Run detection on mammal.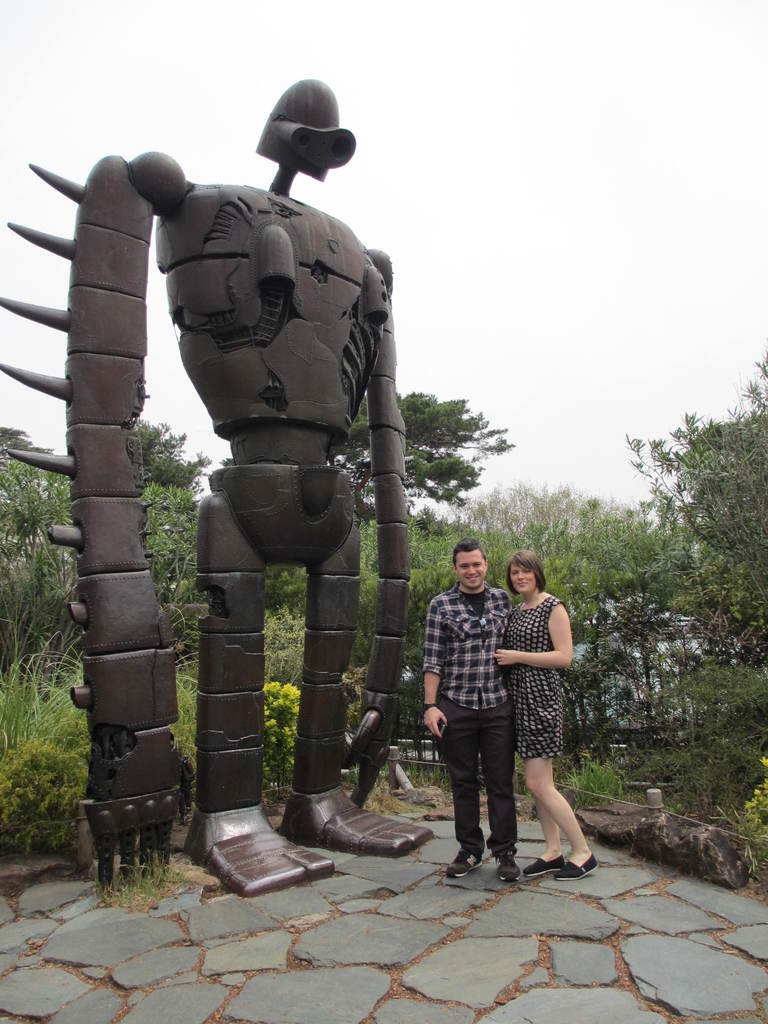
Result: [419,541,543,854].
